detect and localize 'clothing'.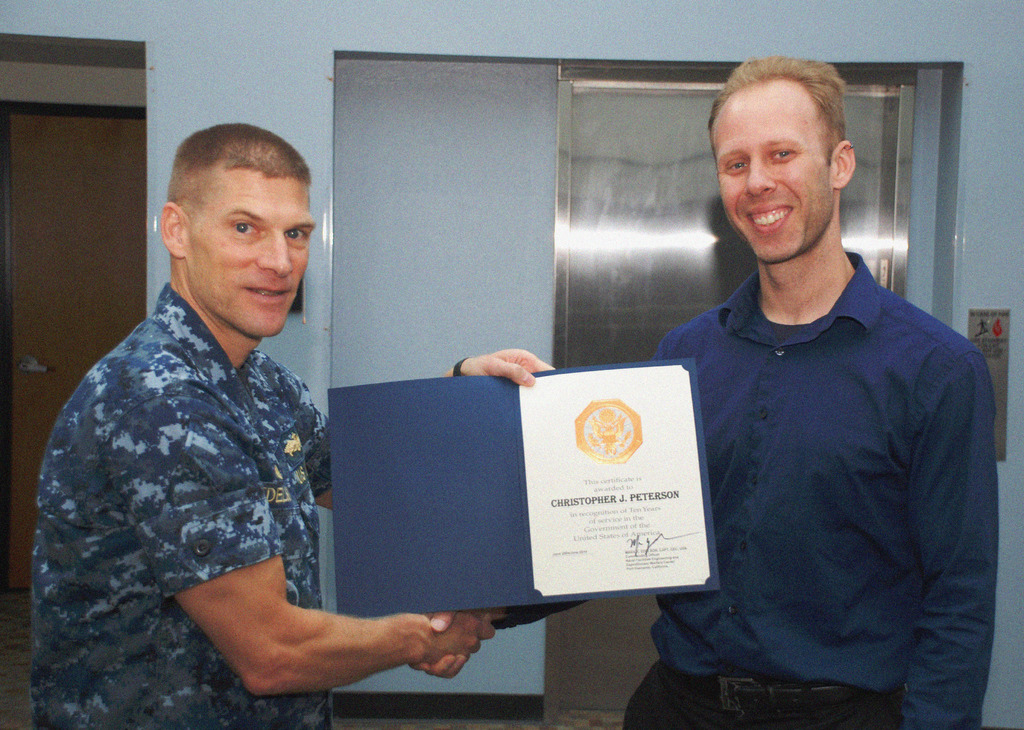
Localized at rect(490, 227, 1002, 722).
